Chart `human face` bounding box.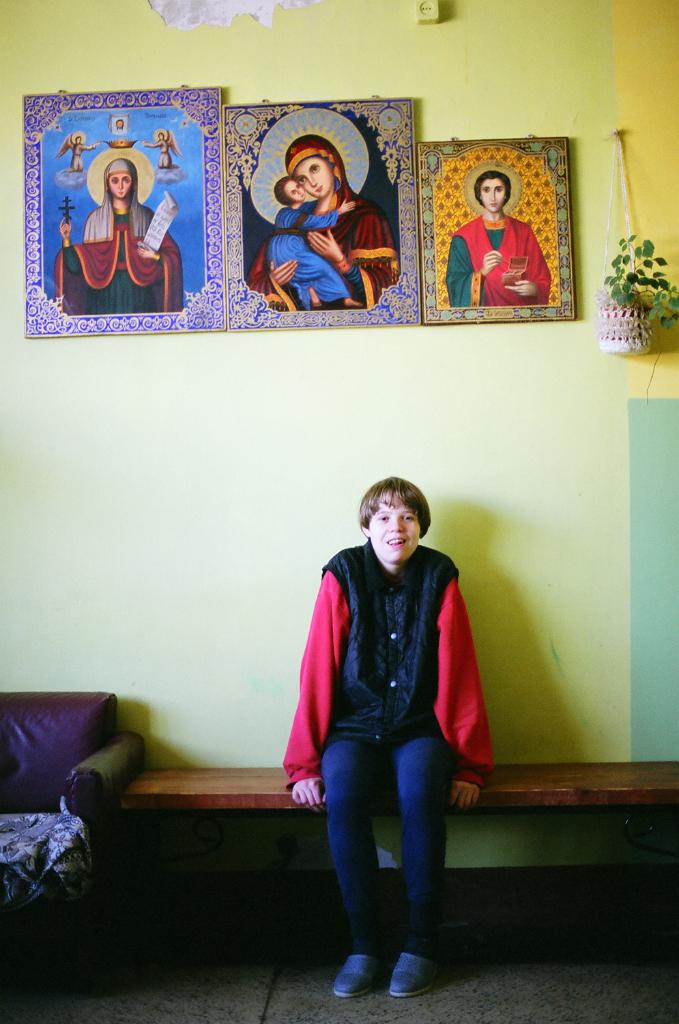
Charted: 366:489:422:563.
